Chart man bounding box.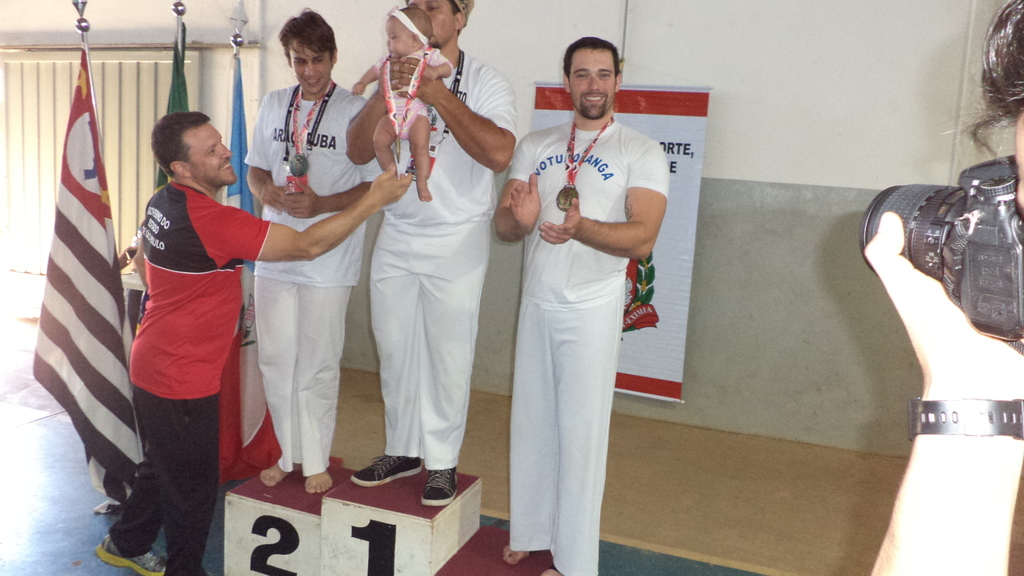
Charted: bbox=(339, 0, 517, 509).
